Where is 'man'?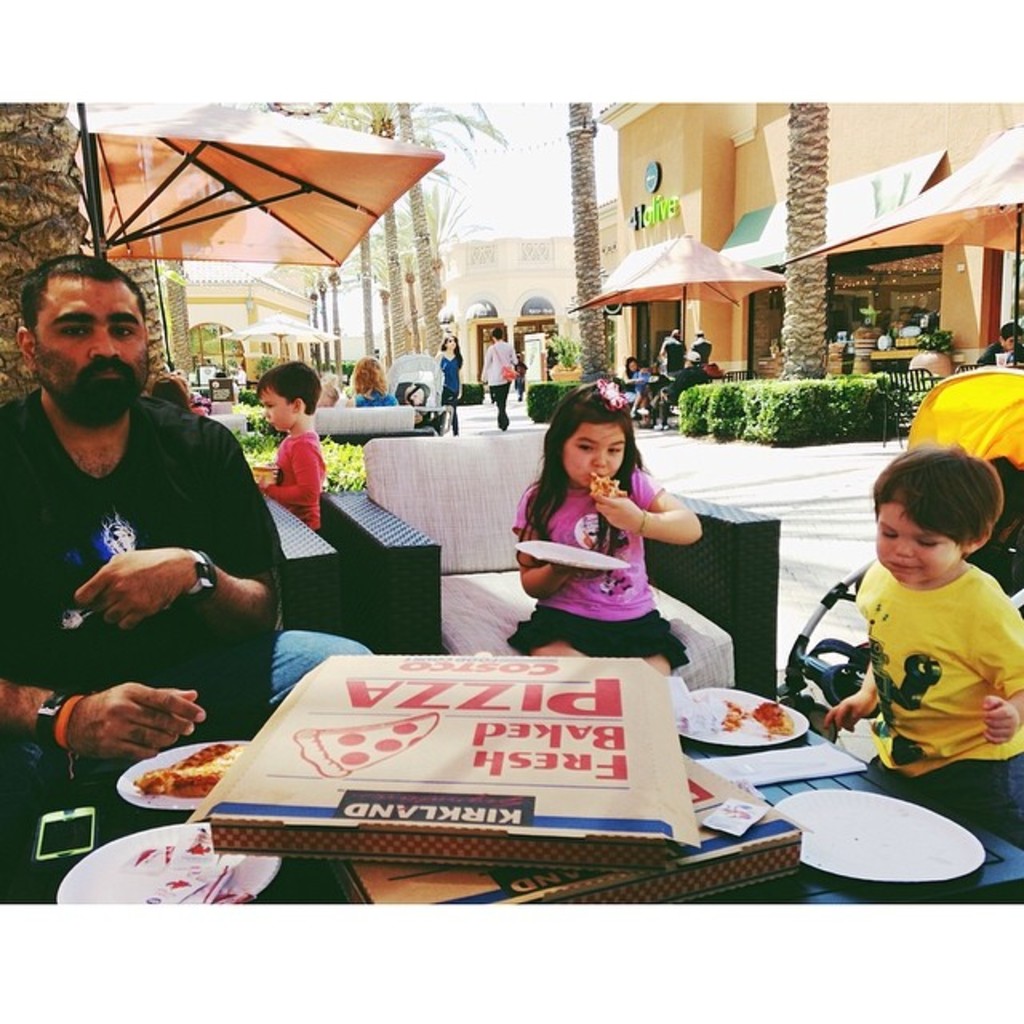
{"x1": 690, "y1": 326, "x2": 710, "y2": 365}.
